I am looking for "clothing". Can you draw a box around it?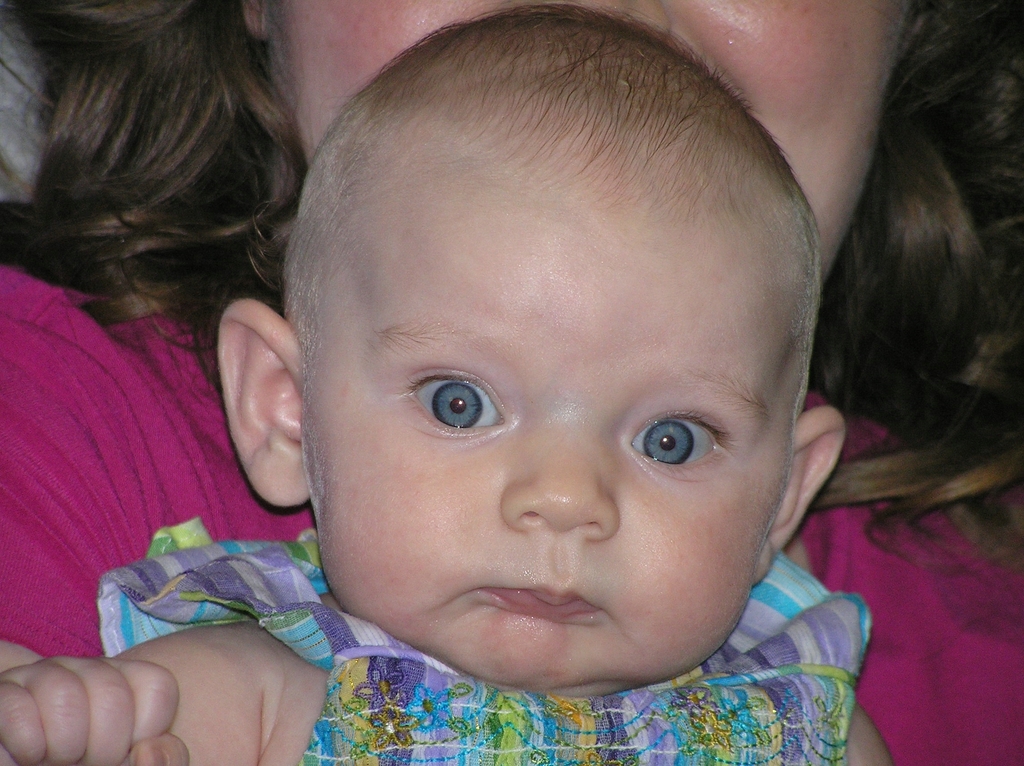
Sure, the bounding box is crop(0, 260, 1023, 765).
